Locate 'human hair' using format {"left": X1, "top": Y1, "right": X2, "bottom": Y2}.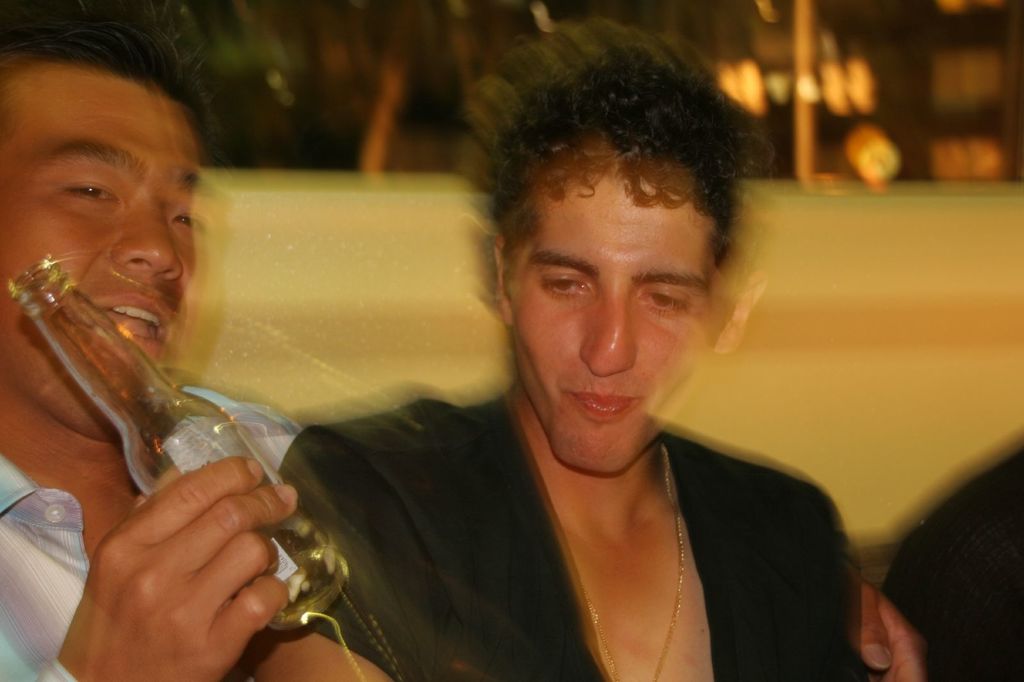
{"left": 12, "top": 1, "right": 214, "bottom": 134}.
